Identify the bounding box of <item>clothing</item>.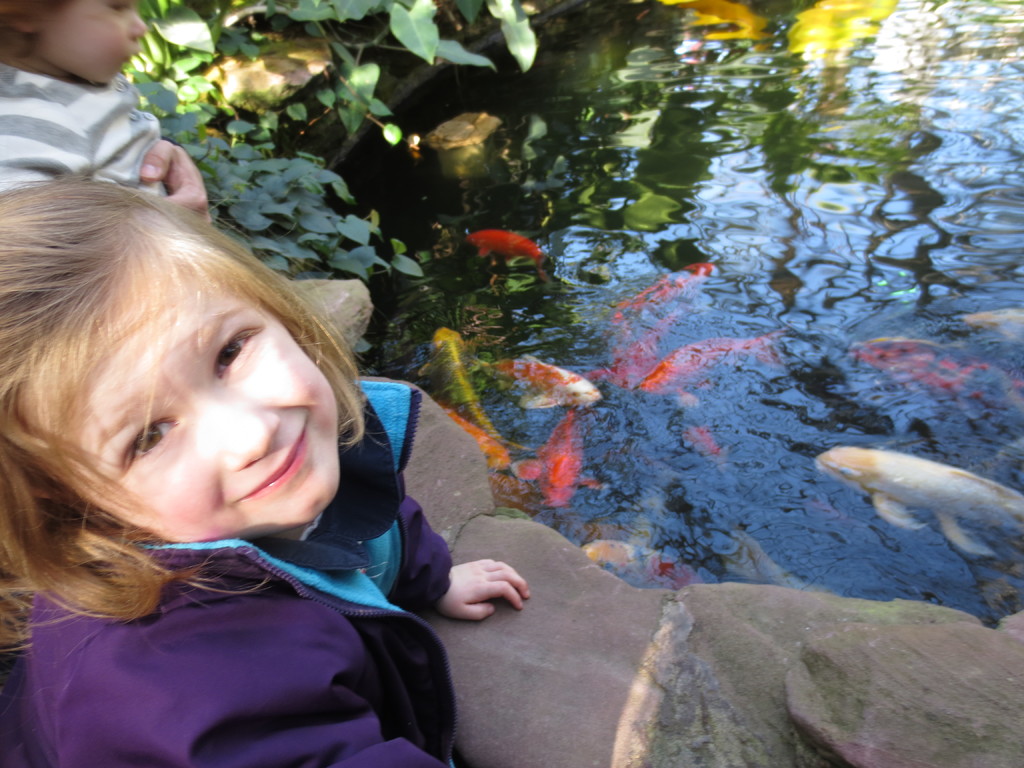
0, 356, 467, 752.
